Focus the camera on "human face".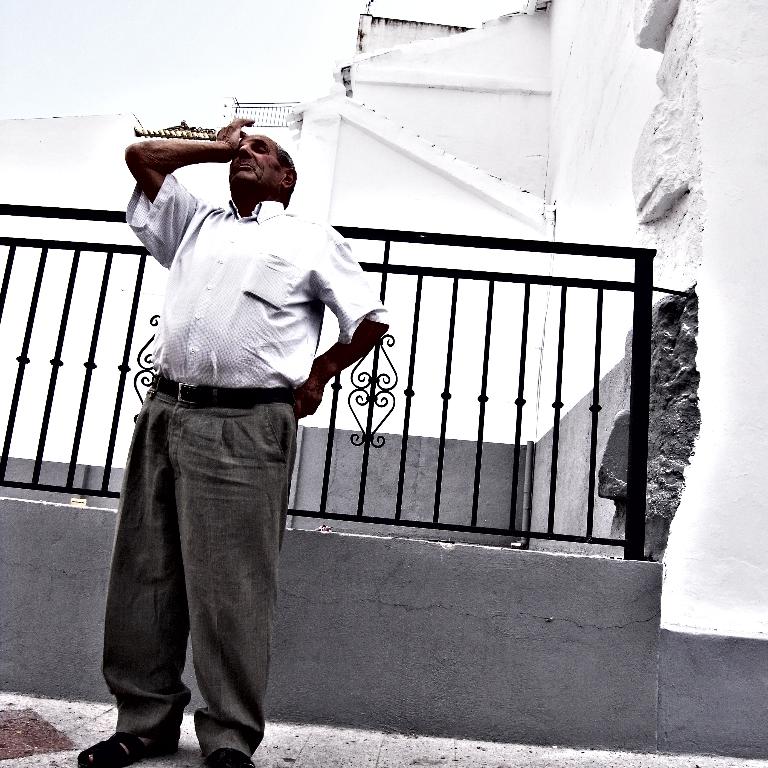
Focus region: (227,130,279,193).
